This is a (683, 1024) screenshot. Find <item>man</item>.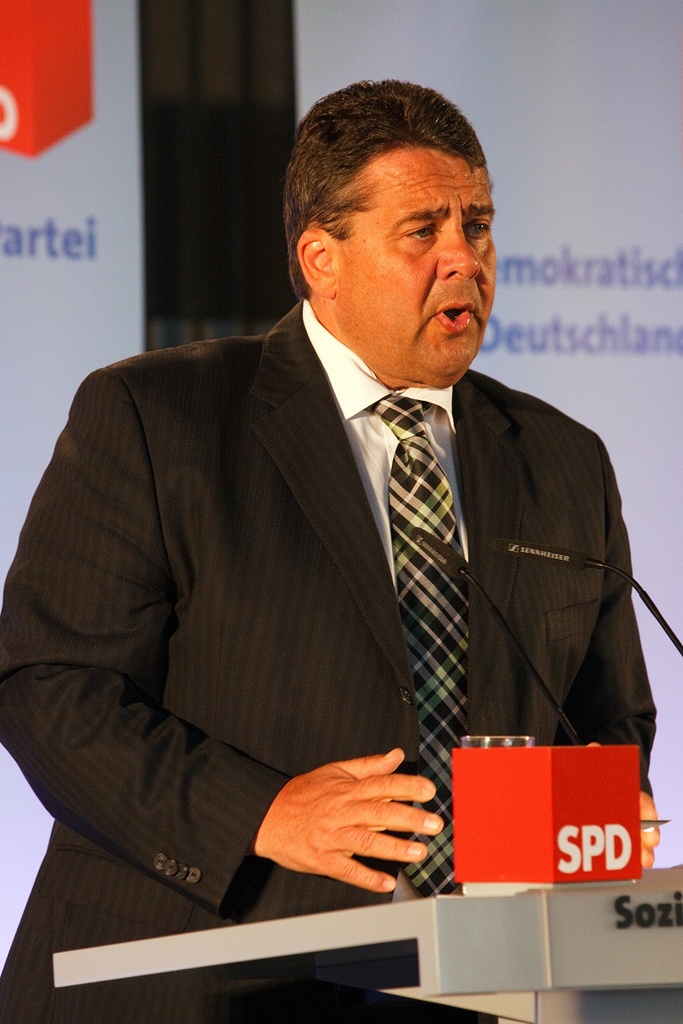
Bounding box: region(24, 89, 654, 967).
